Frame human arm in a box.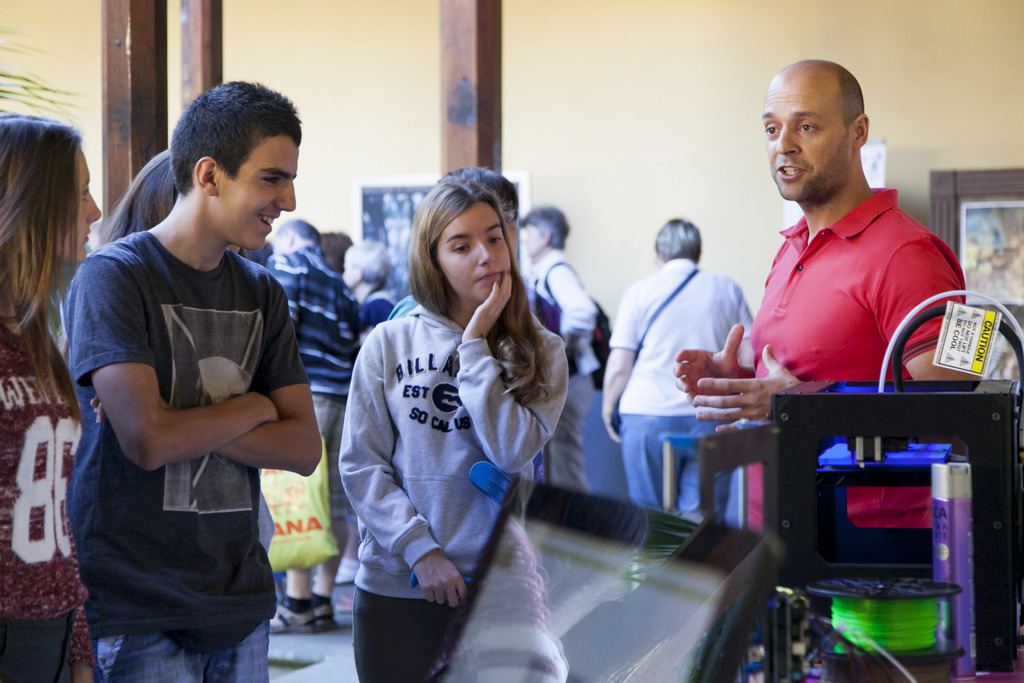
{"left": 347, "top": 285, "right": 365, "bottom": 374}.
